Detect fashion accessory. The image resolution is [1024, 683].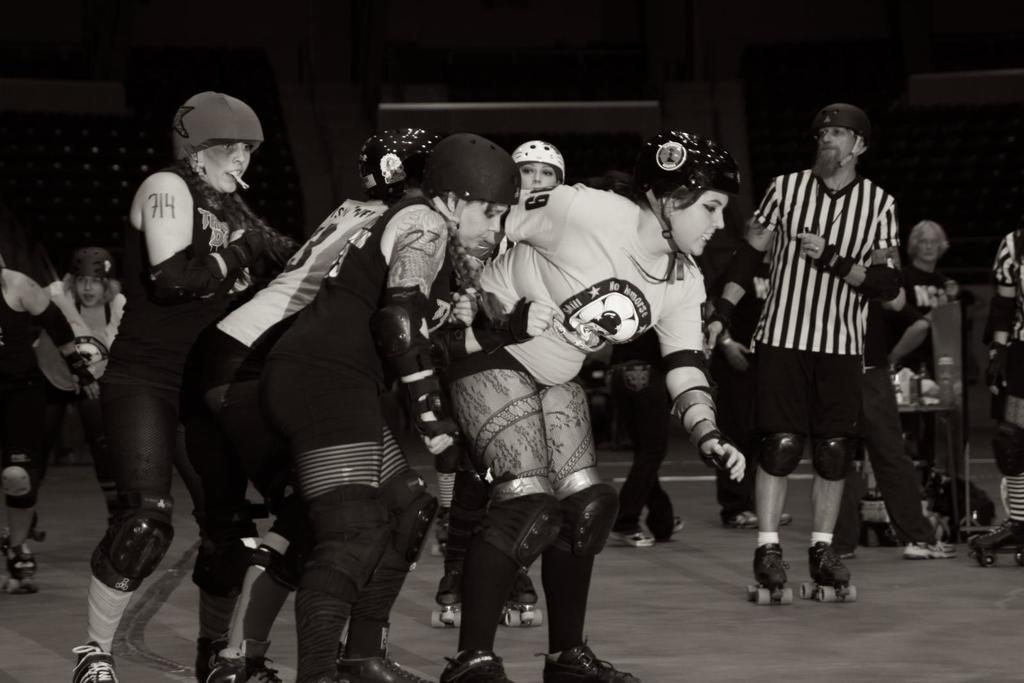
box=[672, 515, 684, 533].
